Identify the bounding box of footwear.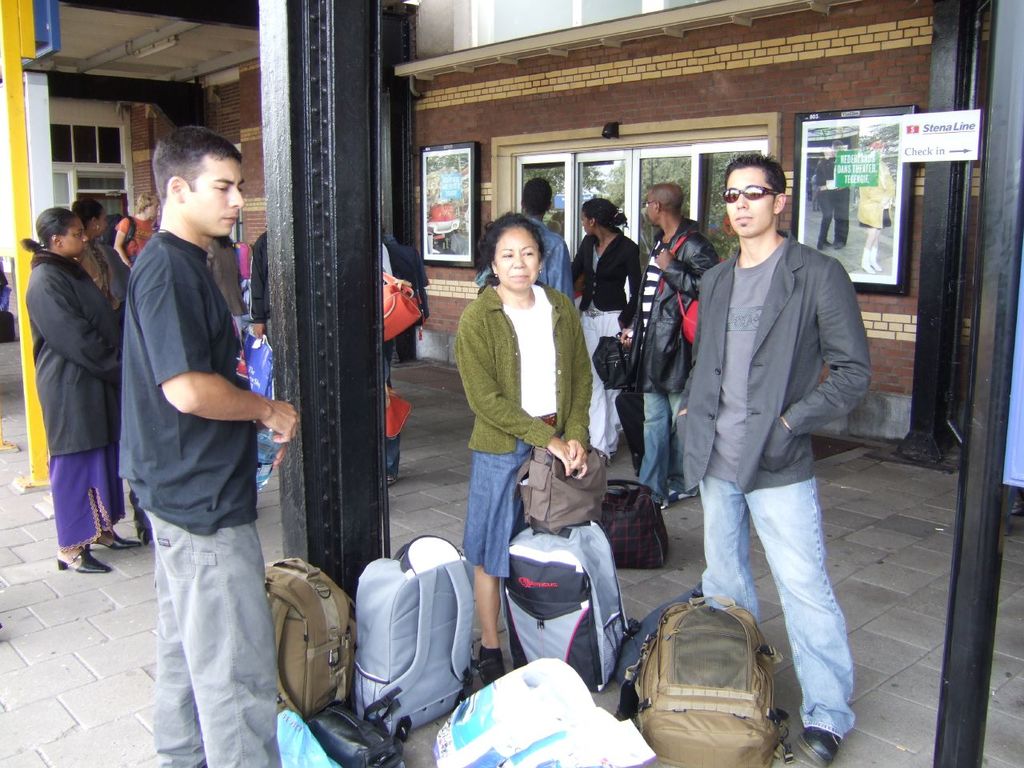
<bbox>96, 531, 141, 550</bbox>.
